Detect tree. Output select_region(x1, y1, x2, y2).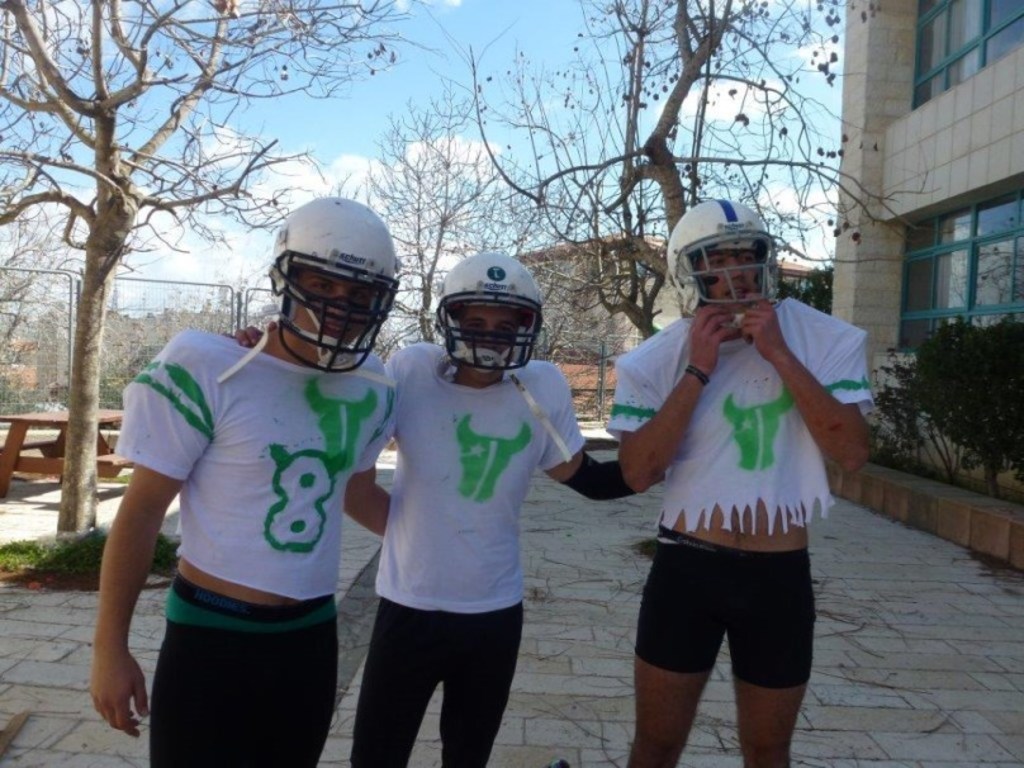
select_region(324, 81, 598, 357).
